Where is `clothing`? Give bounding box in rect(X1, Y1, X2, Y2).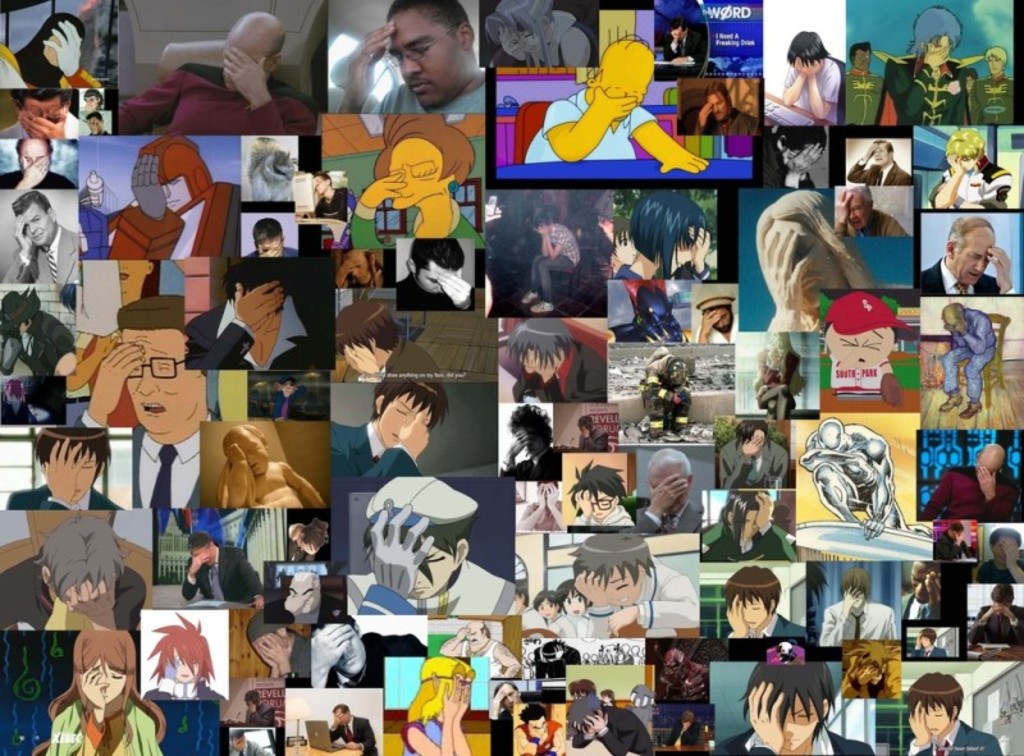
rect(700, 519, 800, 565).
